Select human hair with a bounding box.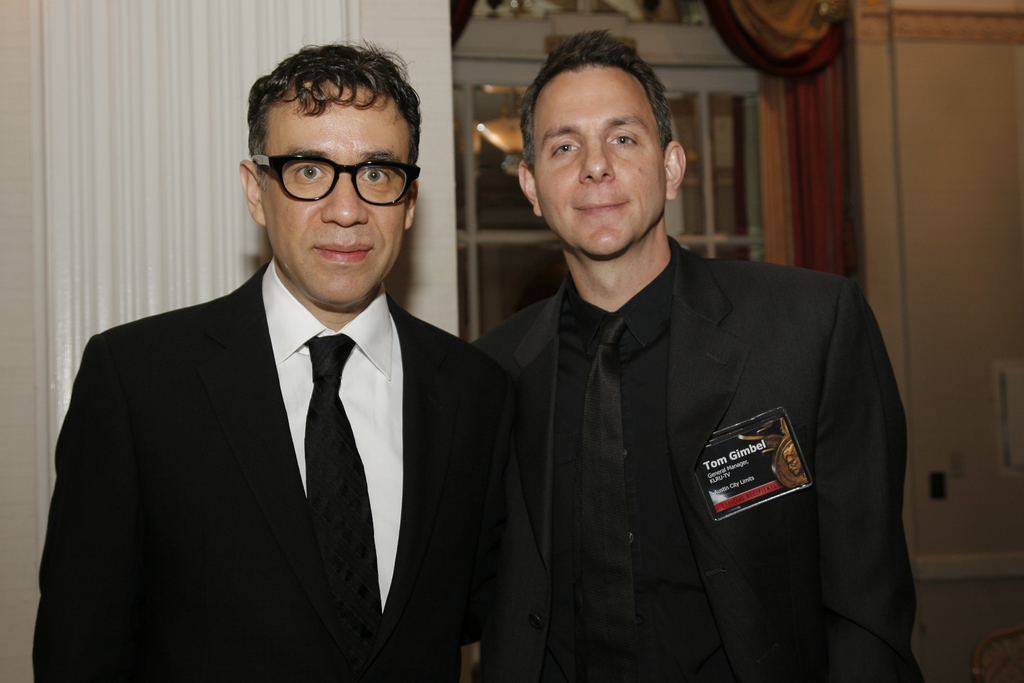
select_region(250, 40, 422, 176).
